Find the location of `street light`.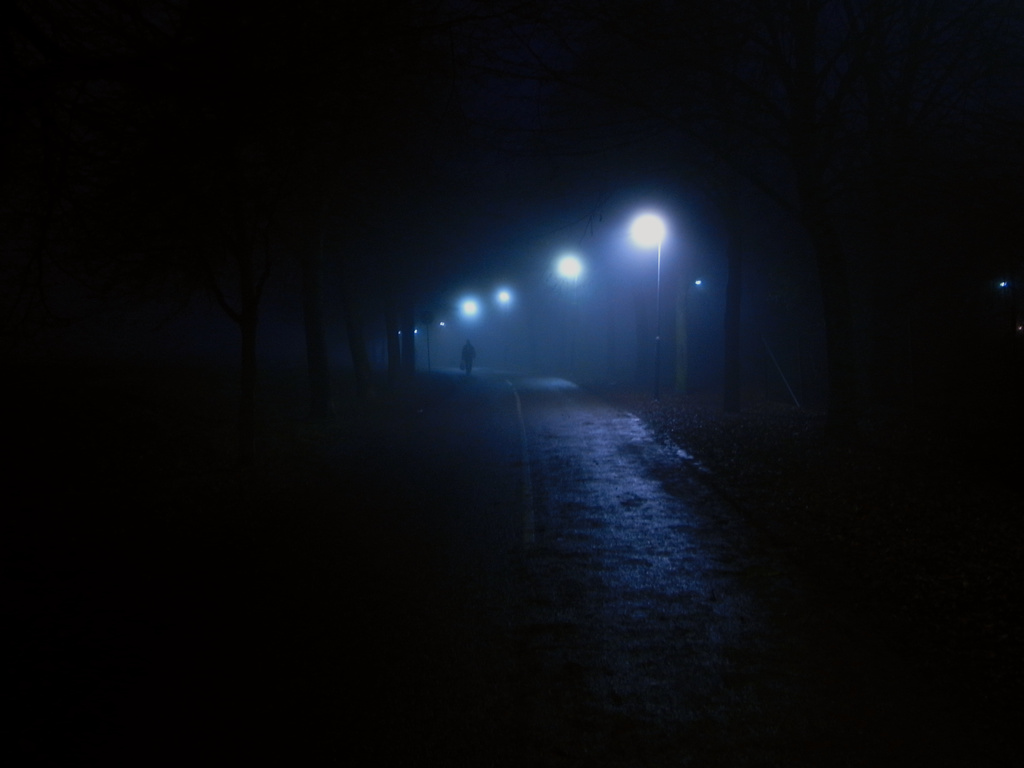
Location: x1=633 y1=209 x2=655 y2=402.
